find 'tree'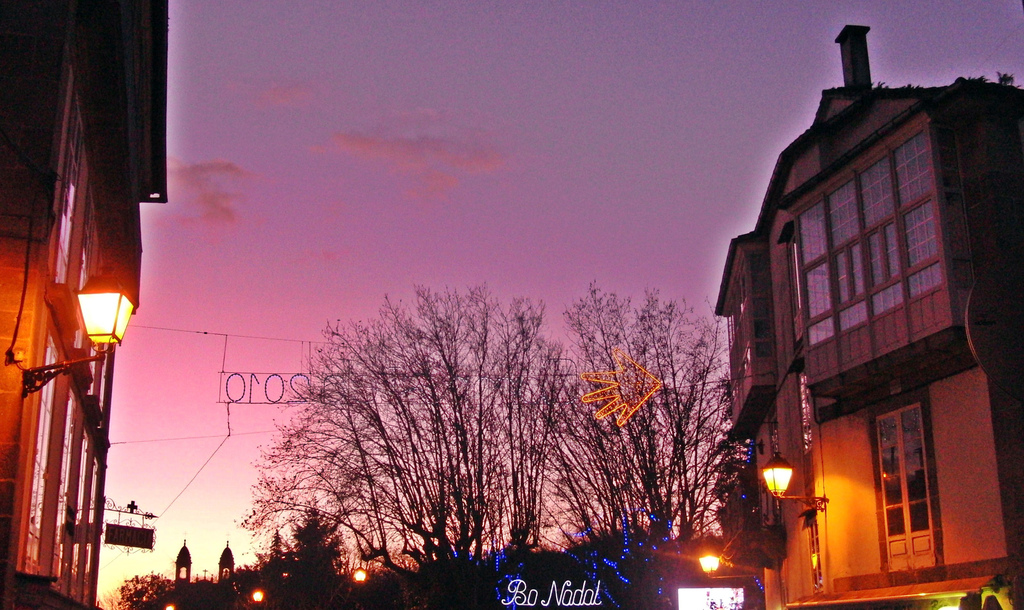
pyautogui.locateOnScreen(536, 284, 744, 606)
